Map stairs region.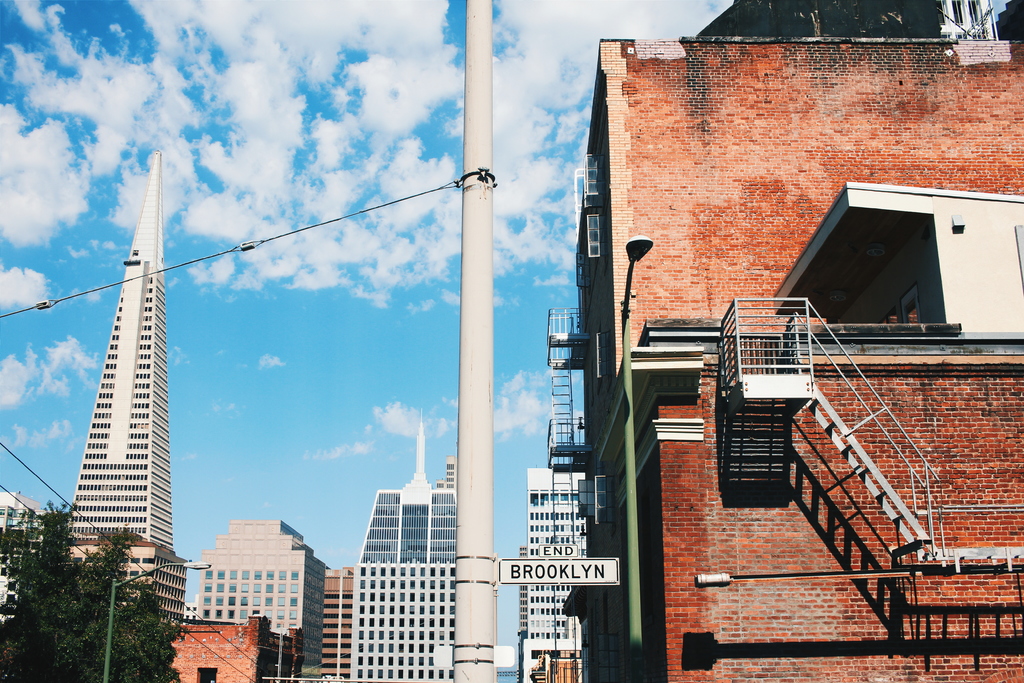
Mapped to box(808, 389, 944, 577).
